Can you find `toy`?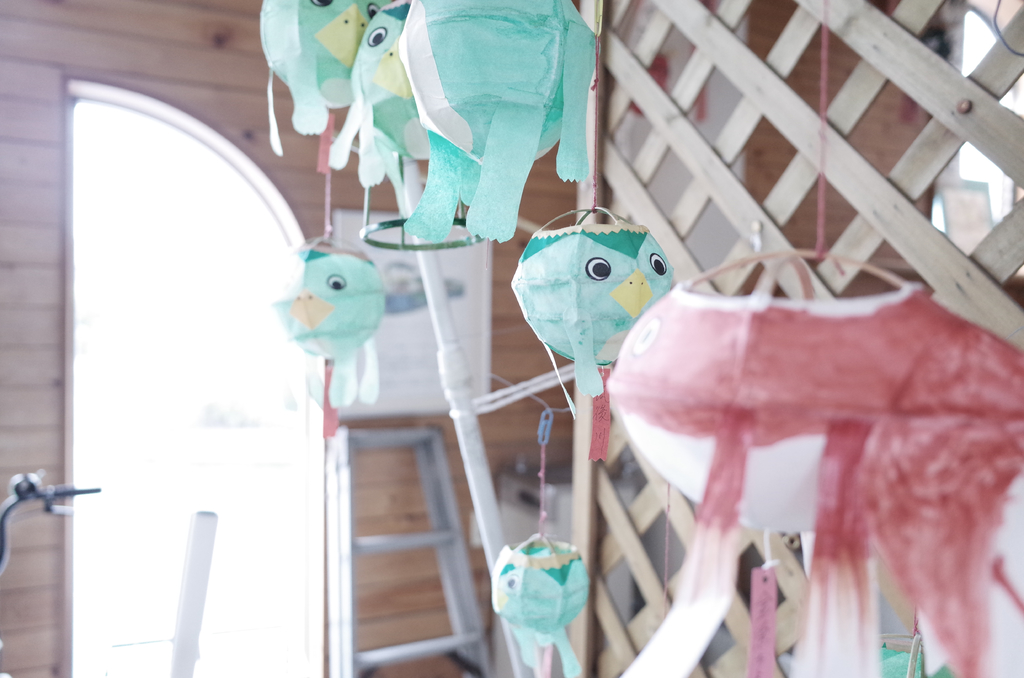
Yes, bounding box: bbox=[278, 229, 394, 418].
